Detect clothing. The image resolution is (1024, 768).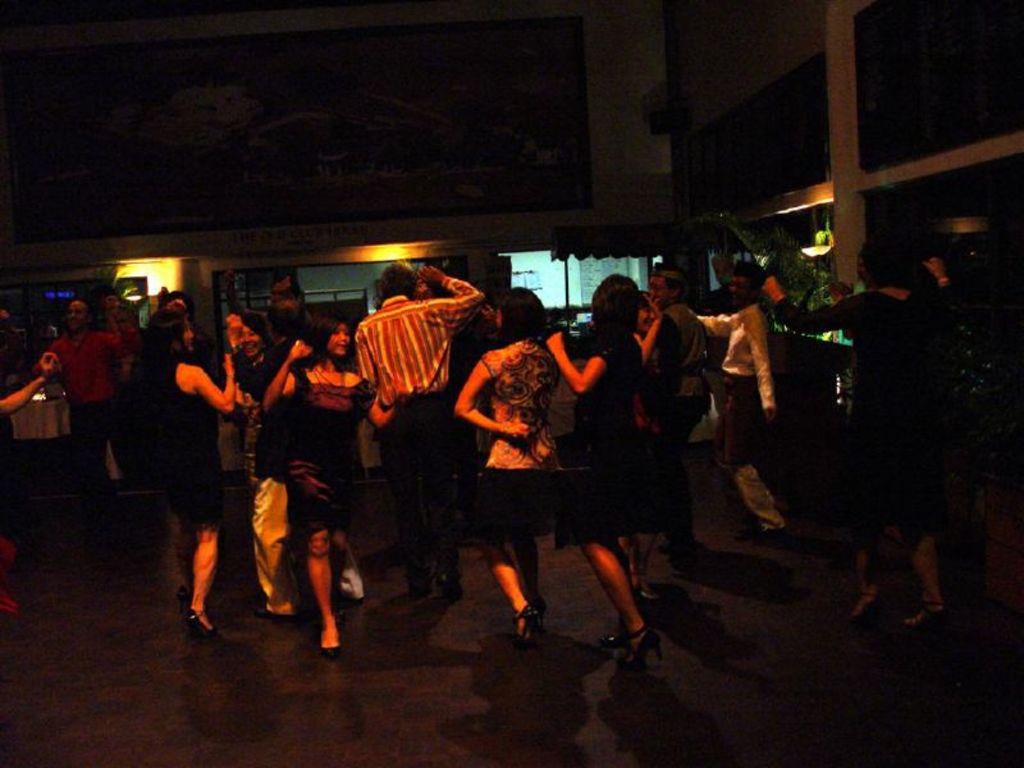
132, 337, 228, 540.
